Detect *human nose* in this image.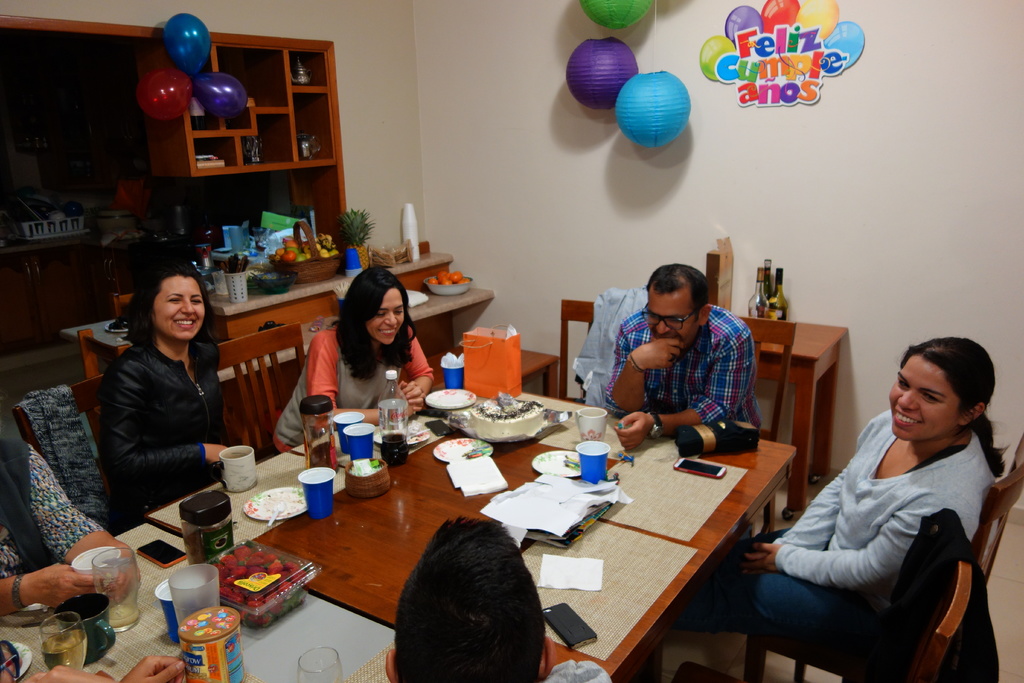
Detection: region(899, 385, 922, 409).
